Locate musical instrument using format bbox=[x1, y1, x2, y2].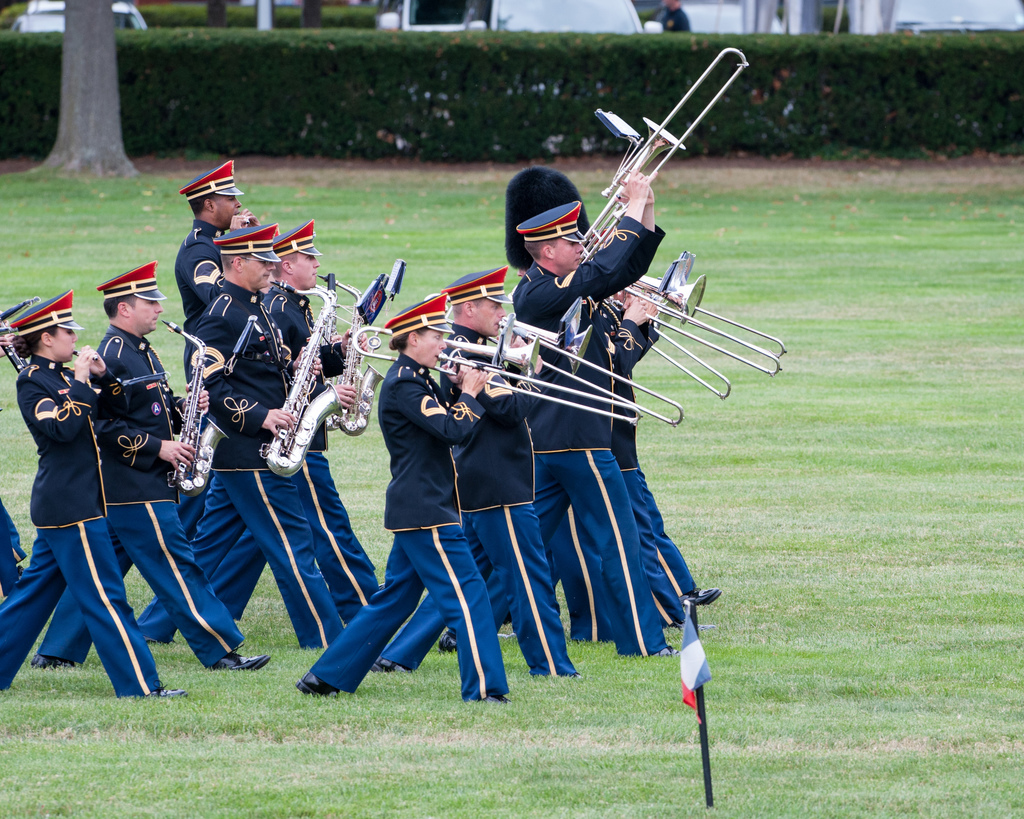
bbox=[262, 289, 340, 473].
